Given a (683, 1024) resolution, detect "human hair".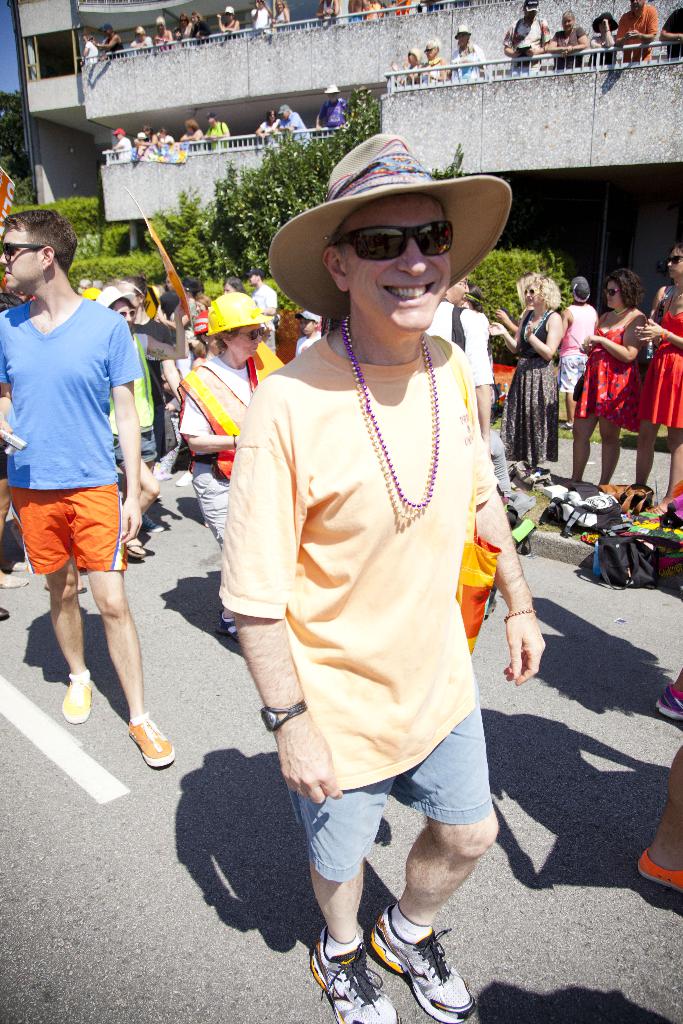
[x1=135, y1=27, x2=145, y2=34].
